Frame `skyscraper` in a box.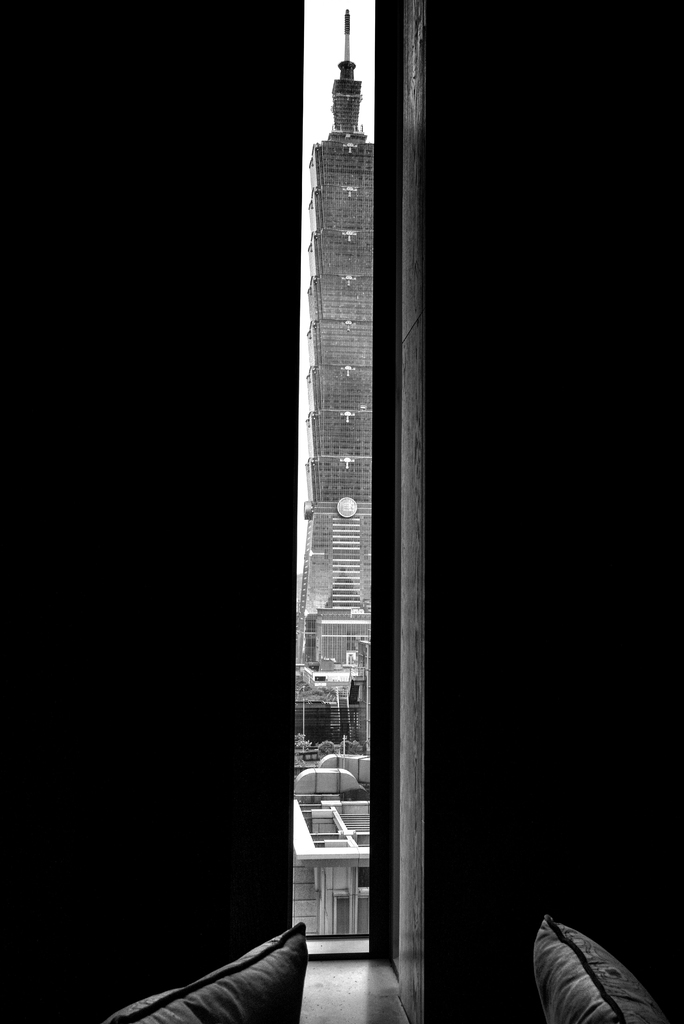
<region>271, 1, 389, 965</region>.
